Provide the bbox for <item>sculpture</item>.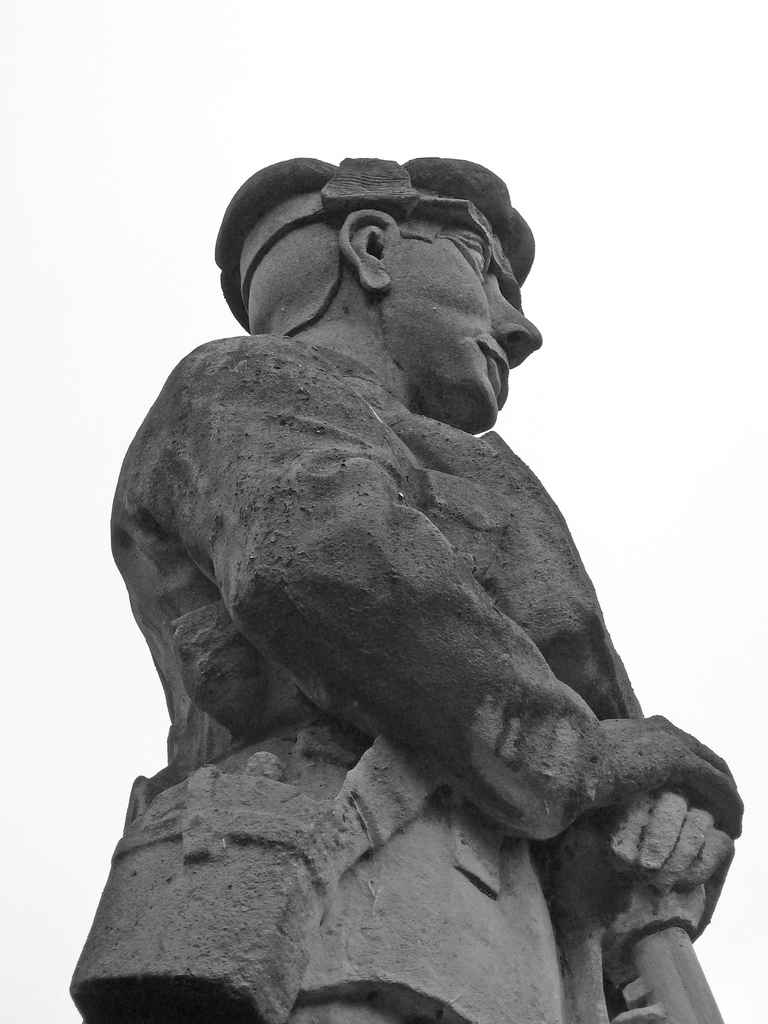
(x1=45, y1=120, x2=767, y2=1014).
